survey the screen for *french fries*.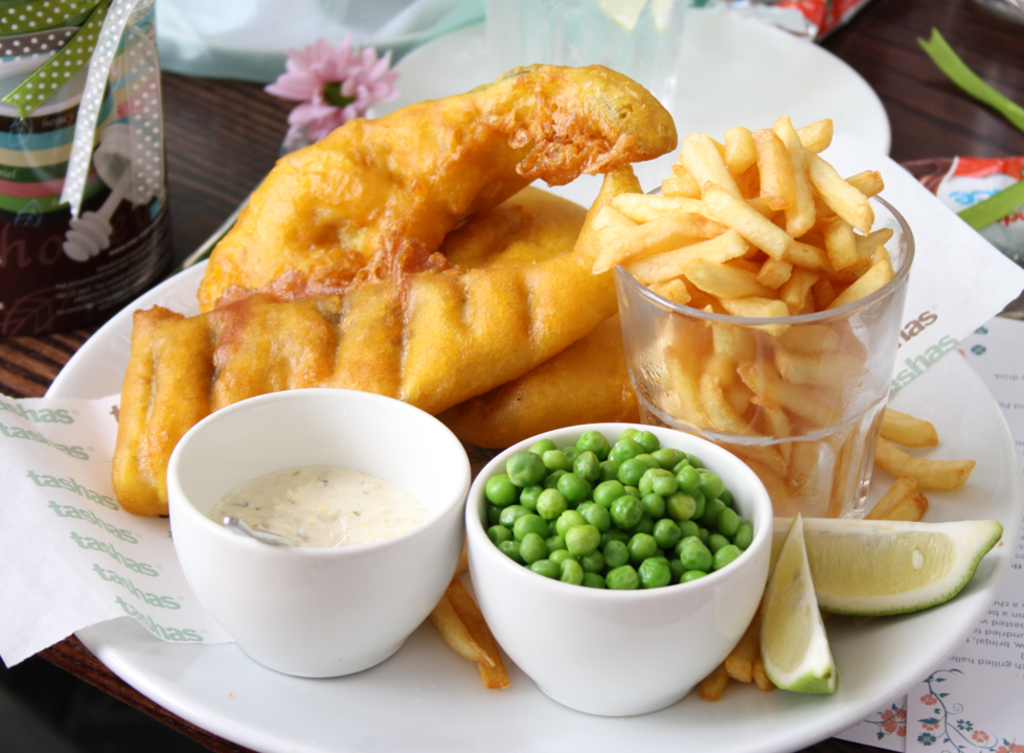
Survey found: 433, 602, 496, 669.
